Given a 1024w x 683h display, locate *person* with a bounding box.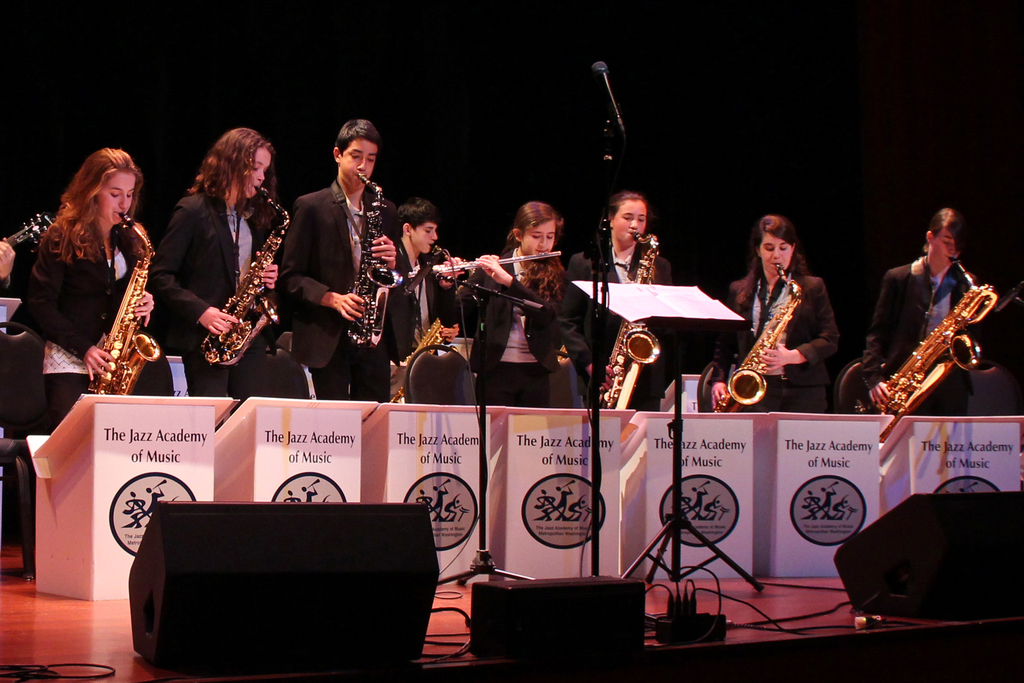
Located: pyautogui.locateOnScreen(717, 211, 840, 415).
